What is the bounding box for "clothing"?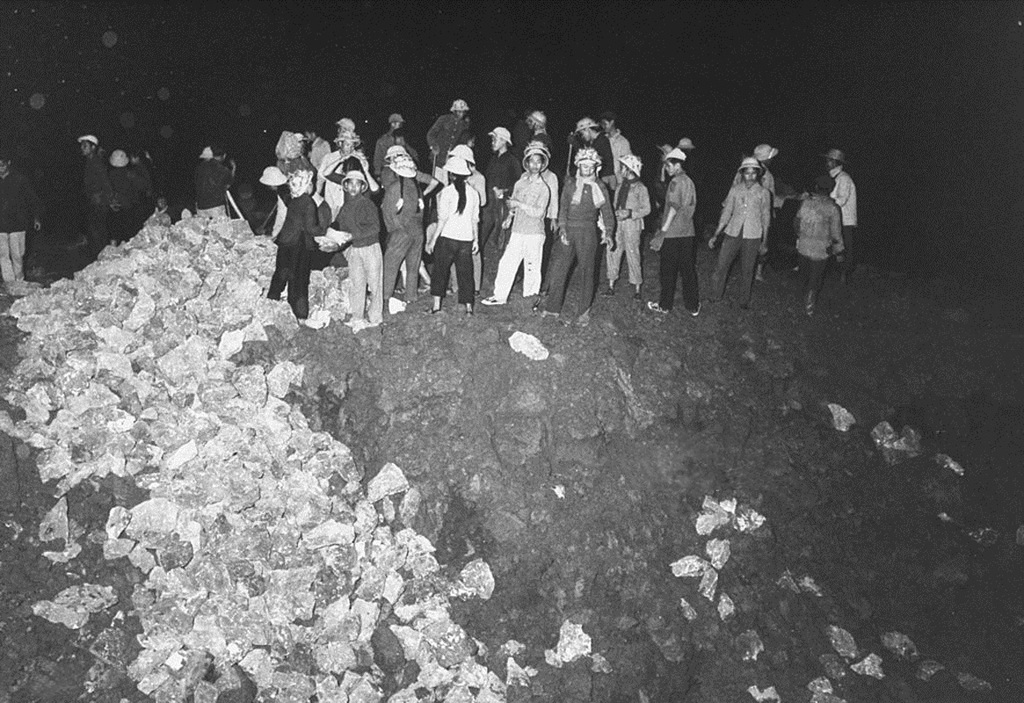
606/120/643/190.
